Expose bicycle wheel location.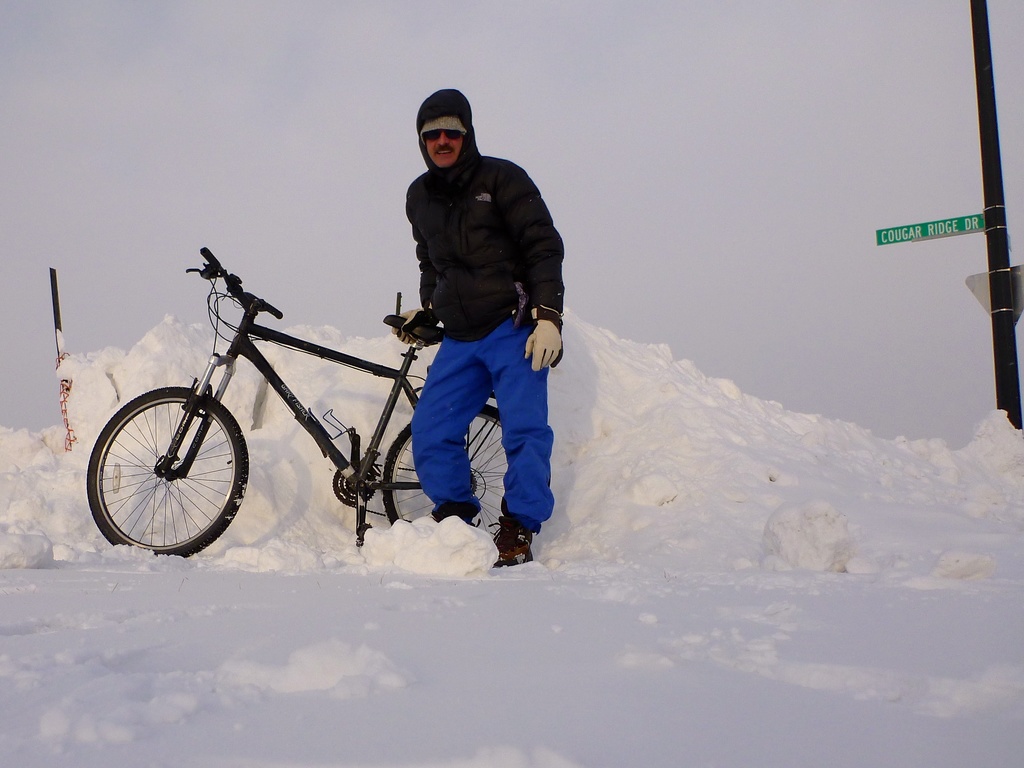
Exposed at box(384, 404, 504, 545).
